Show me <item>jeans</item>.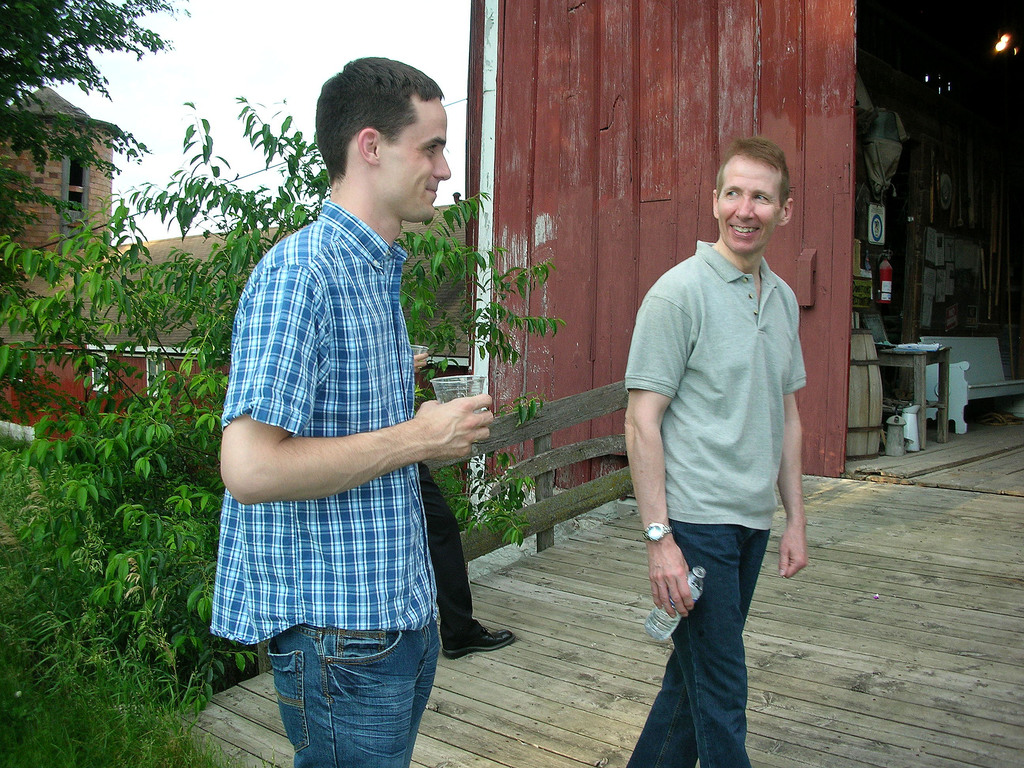
<item>jeans</item> is here: bbox(267, 614, 437, 767).
